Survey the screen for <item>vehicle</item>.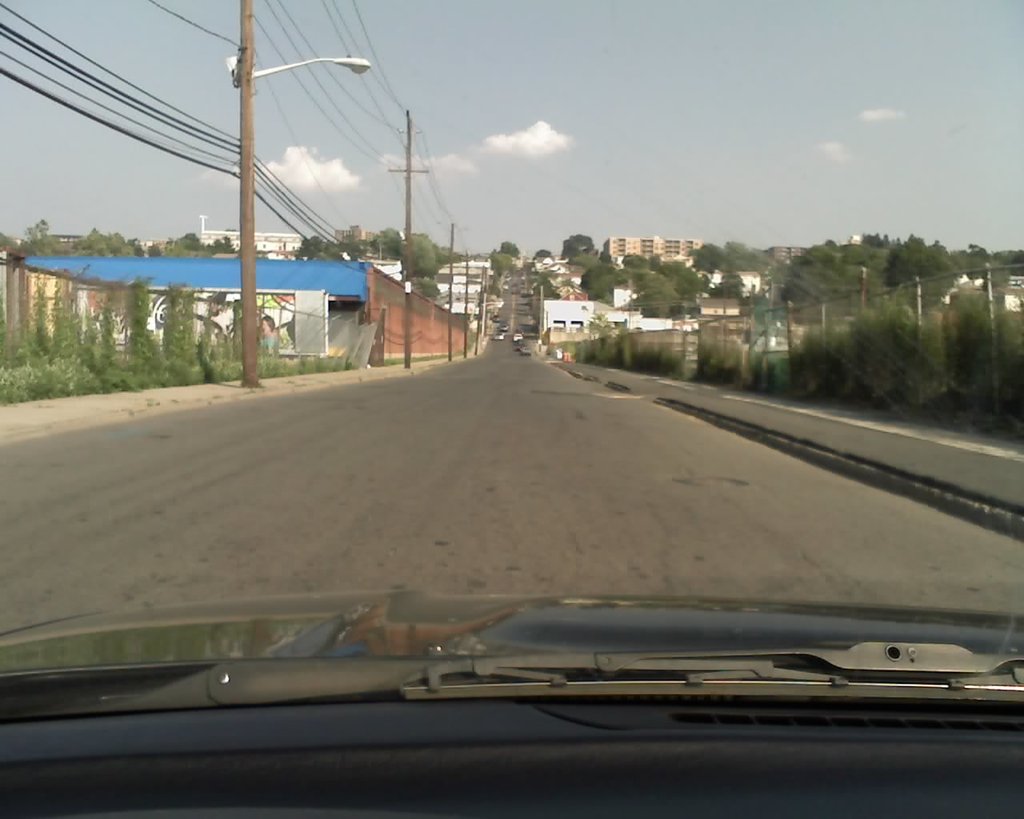
Survey found: left=515, top=329, right=522, bottom=342.
